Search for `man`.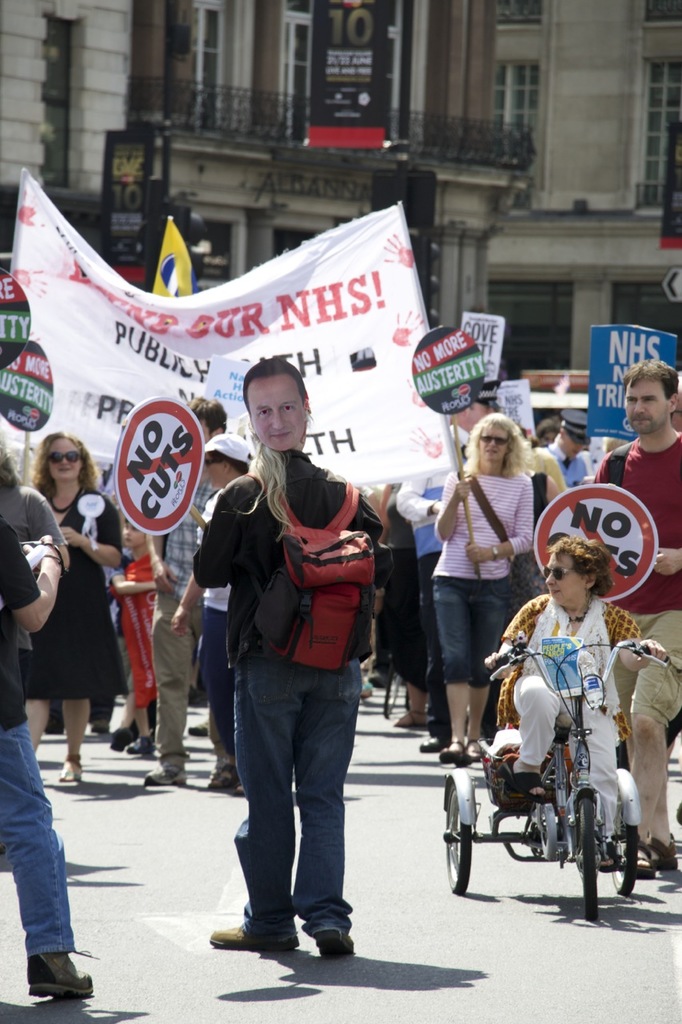
Found at 172,434,249,790.
